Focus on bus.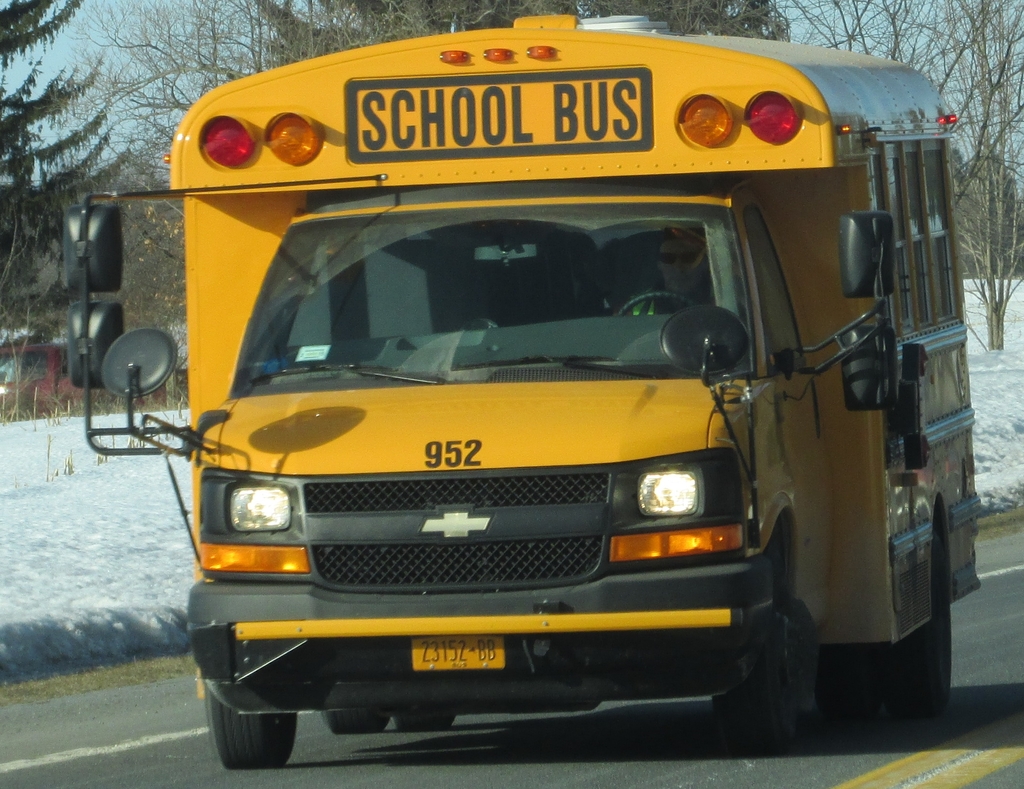
Focused at bbox(58, 10, 984, 770).
